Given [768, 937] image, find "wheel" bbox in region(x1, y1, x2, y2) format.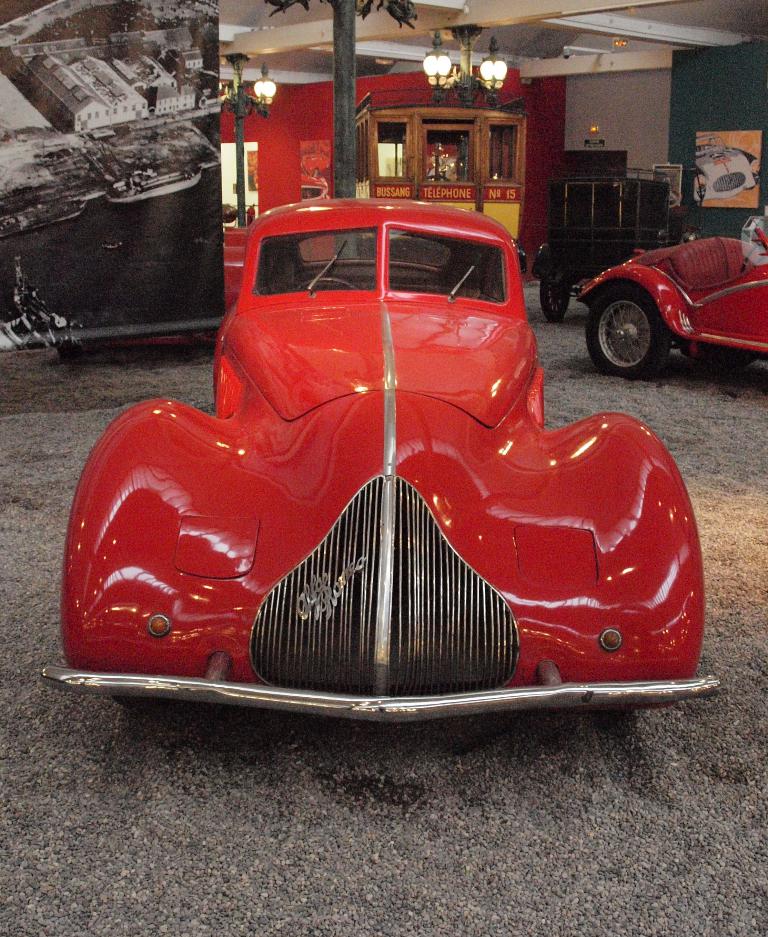
region(585, 284, 668, 380).
